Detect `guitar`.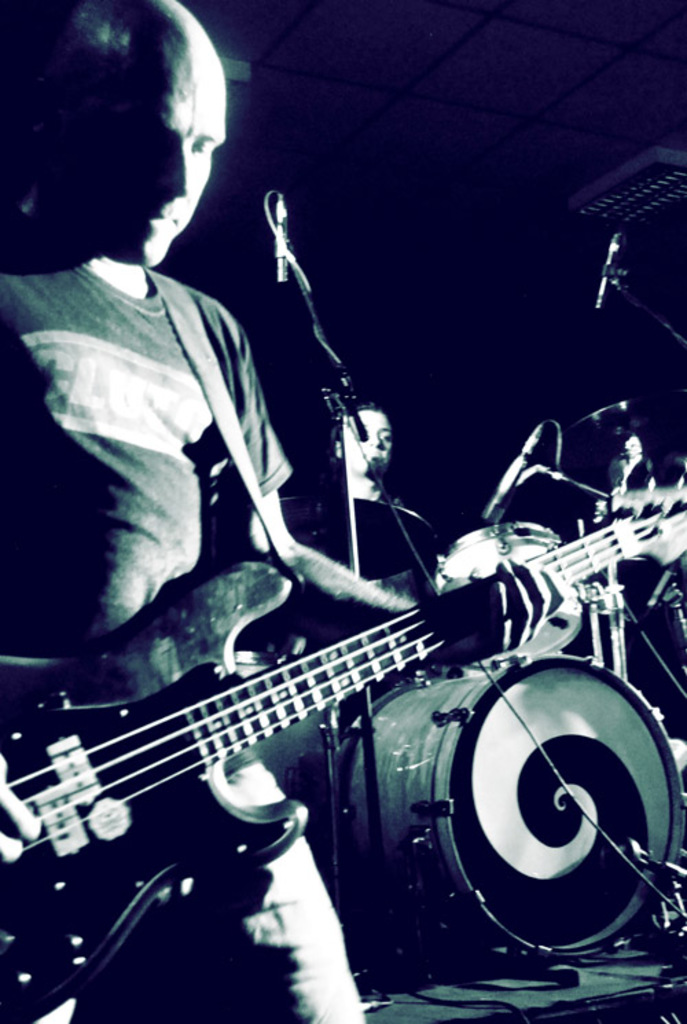
Detected at Rect(0, 562, 555, 955).
